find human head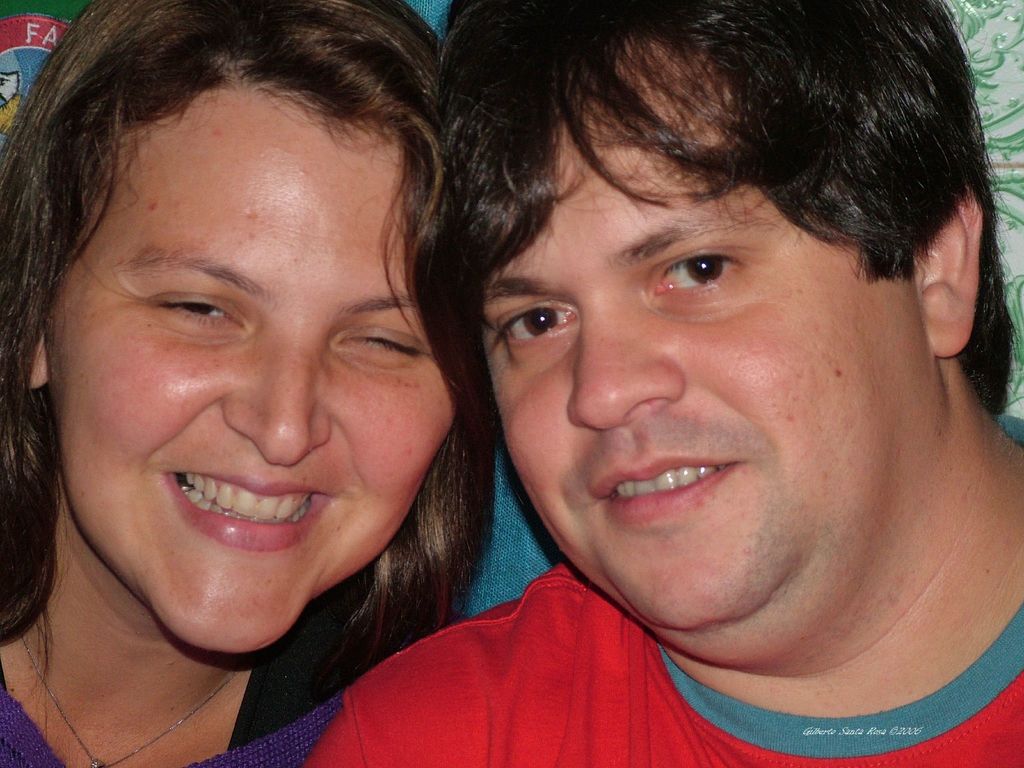
left=443, top=0, right=1001, bottom=653
